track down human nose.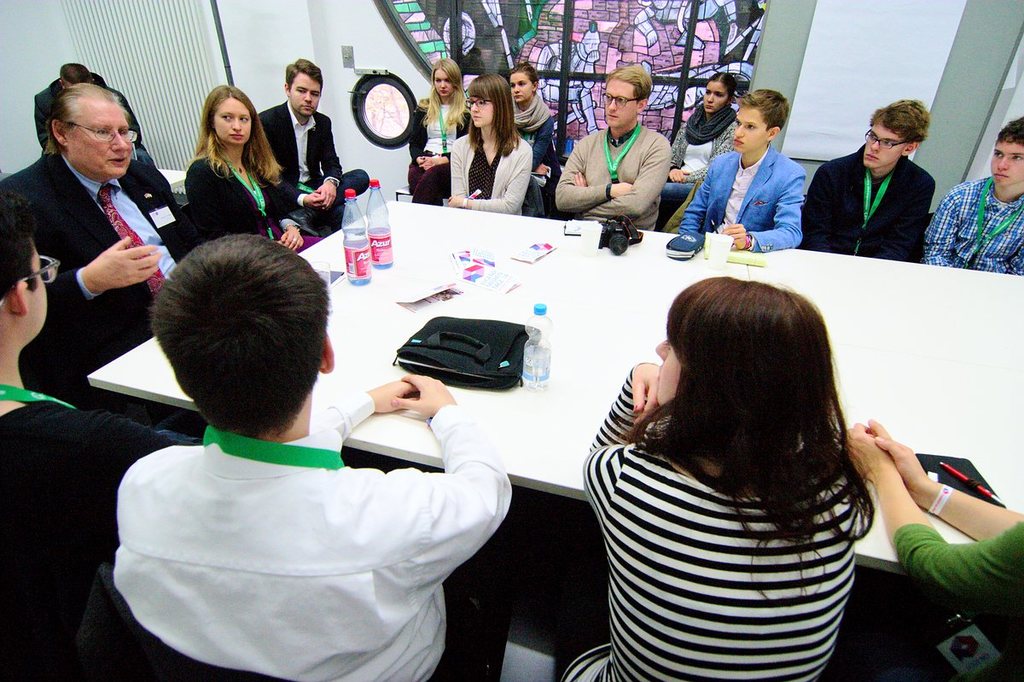
Tracked to box=[731, 124, 743, 138].
